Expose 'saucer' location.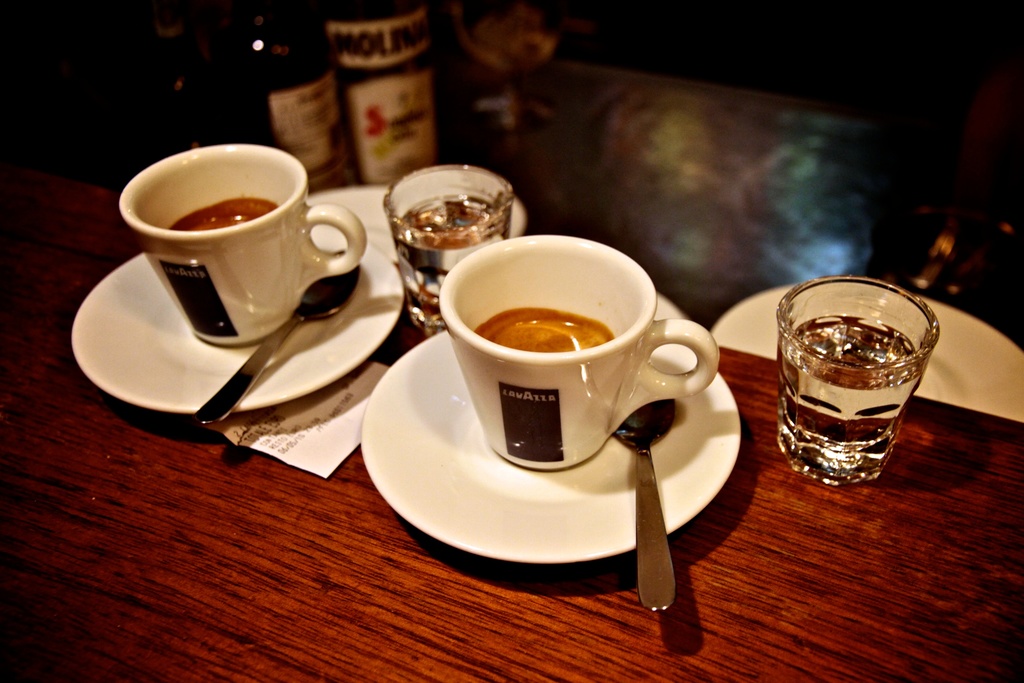
Exposed at <box>68,252,408,416</box>.
